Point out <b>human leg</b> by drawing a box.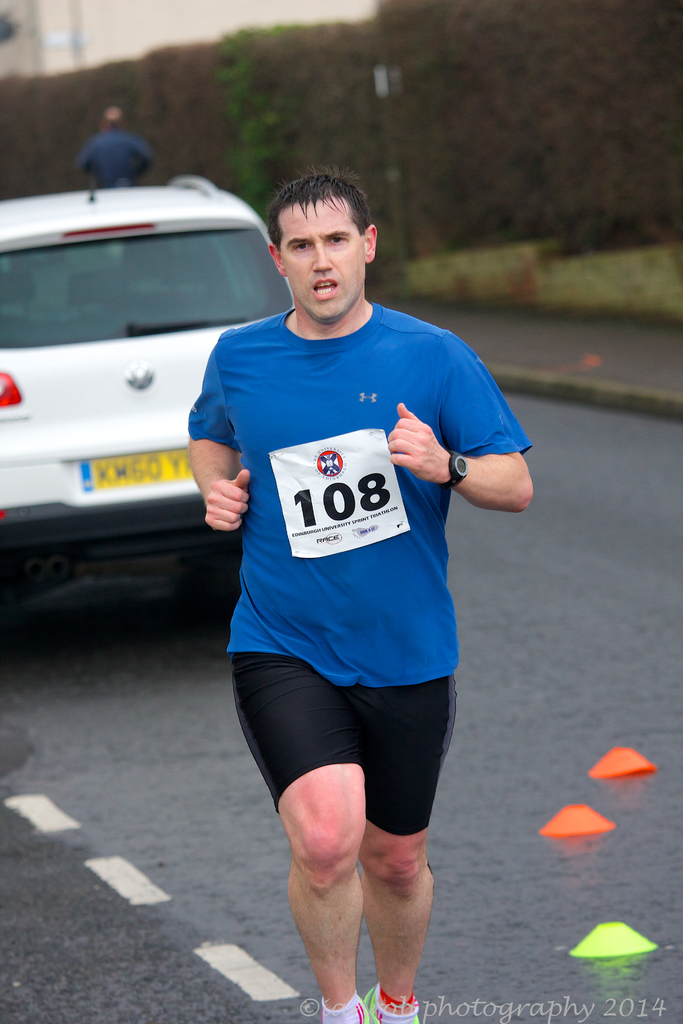
box=[220, 657, 347, 1023].
